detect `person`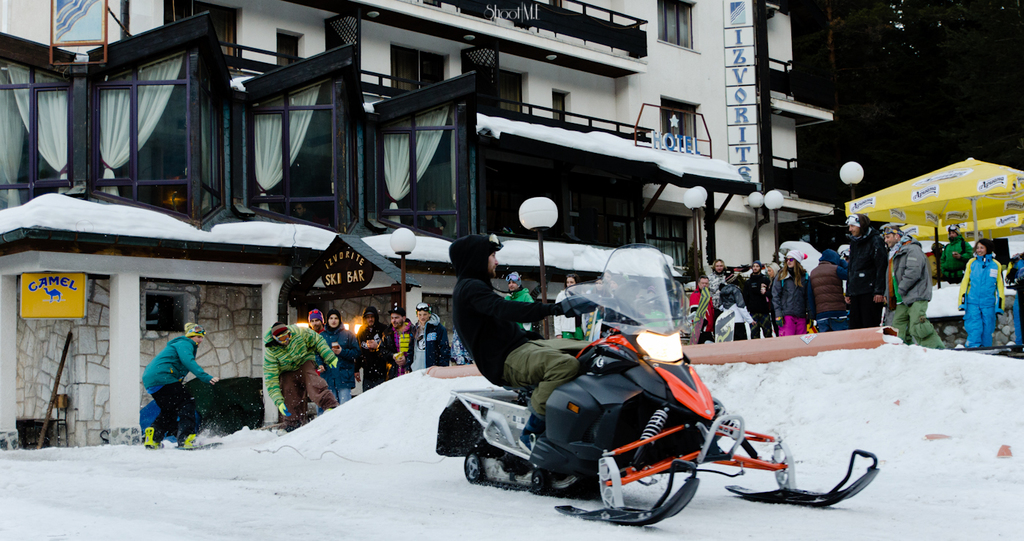
[939, 225, 975, 284]
